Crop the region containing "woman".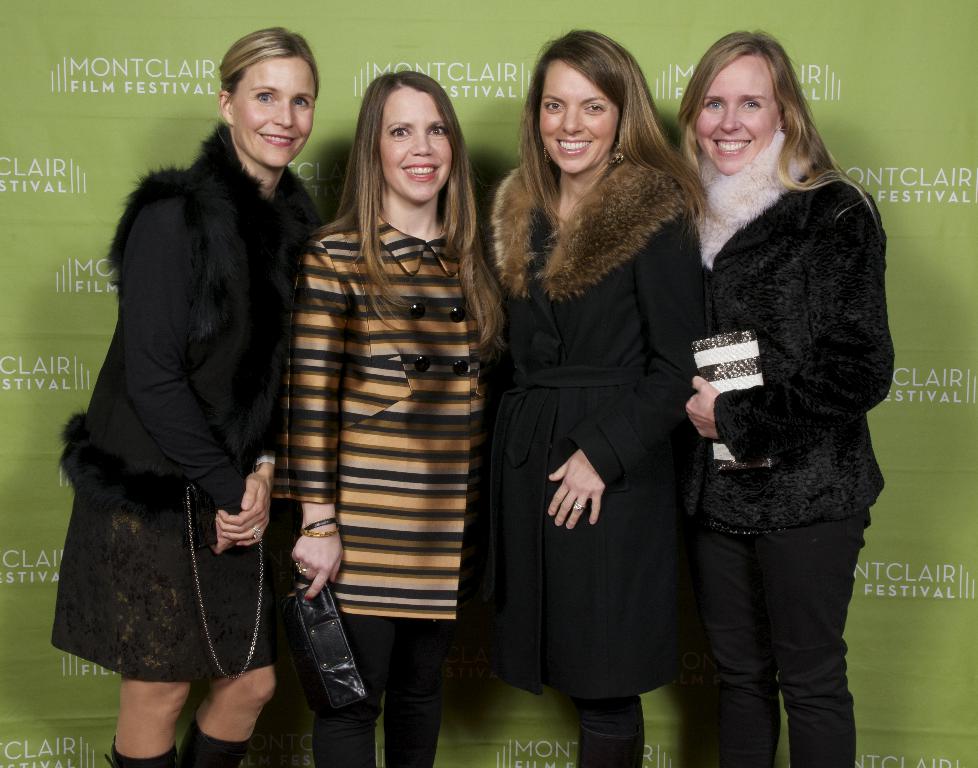
Crop region: 45,27,328,767.
